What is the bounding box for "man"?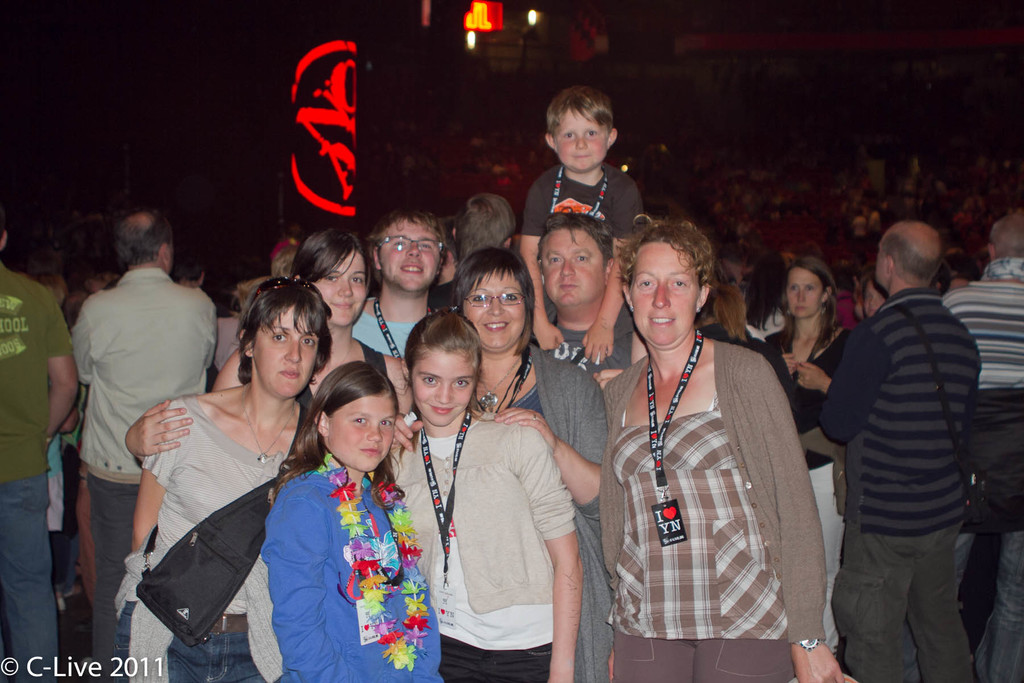
locate(951, 222, 1023, 682).
